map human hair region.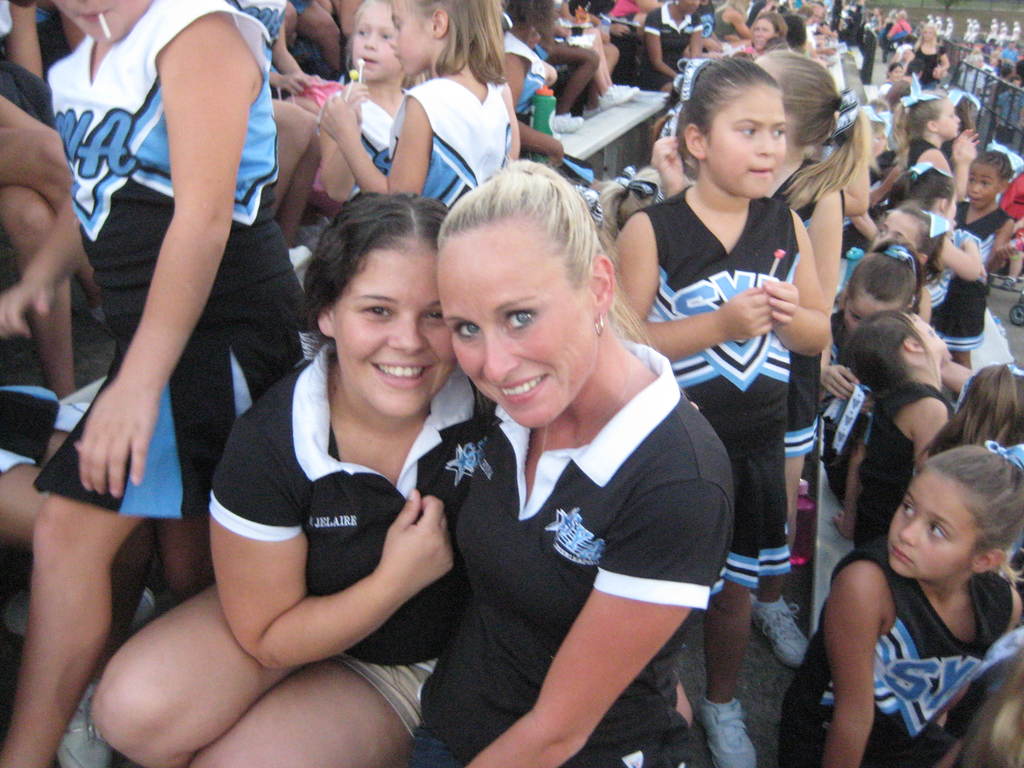
Mapped to 843:239:924:317.
